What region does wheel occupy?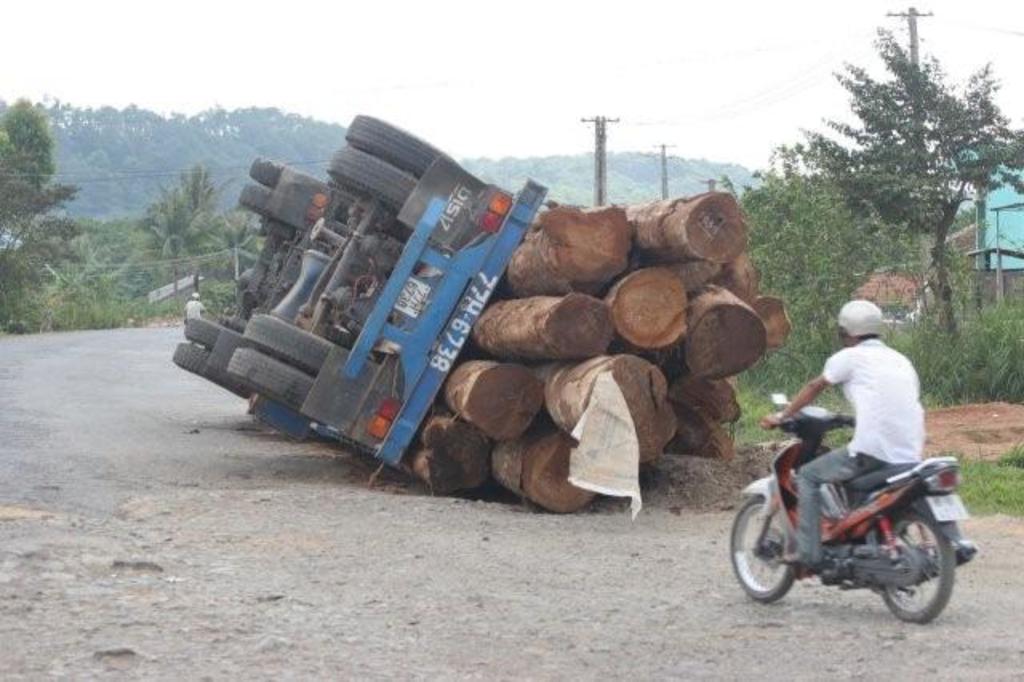
x1=344, y1=110, x2=422, y2=165.
